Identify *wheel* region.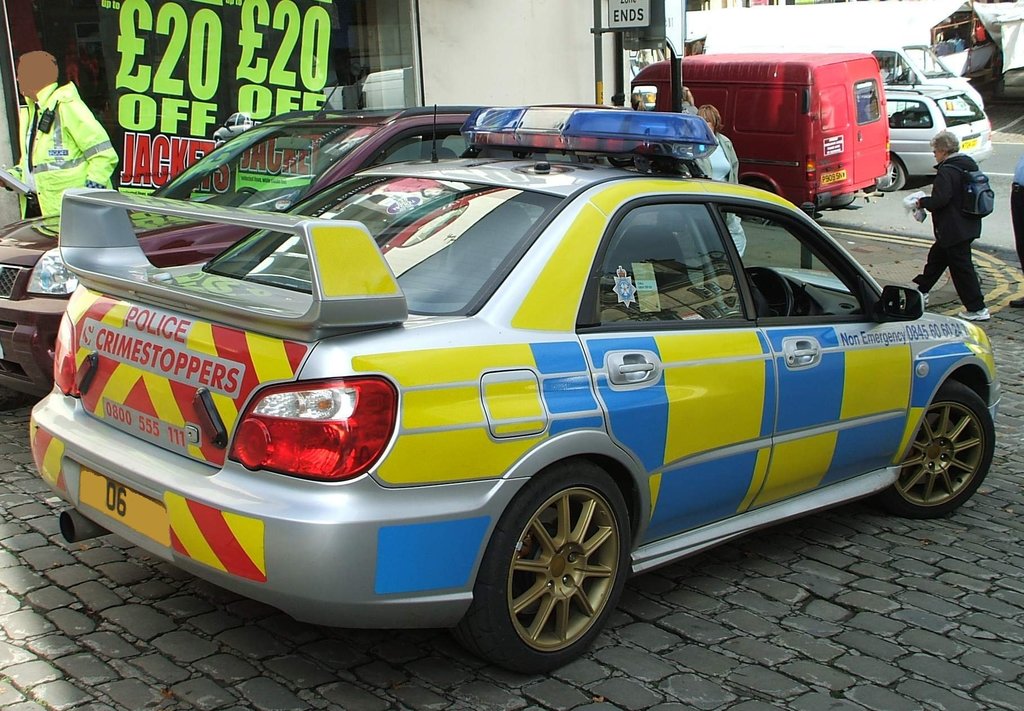
Region: bbox(746, 268, 795, 318).
